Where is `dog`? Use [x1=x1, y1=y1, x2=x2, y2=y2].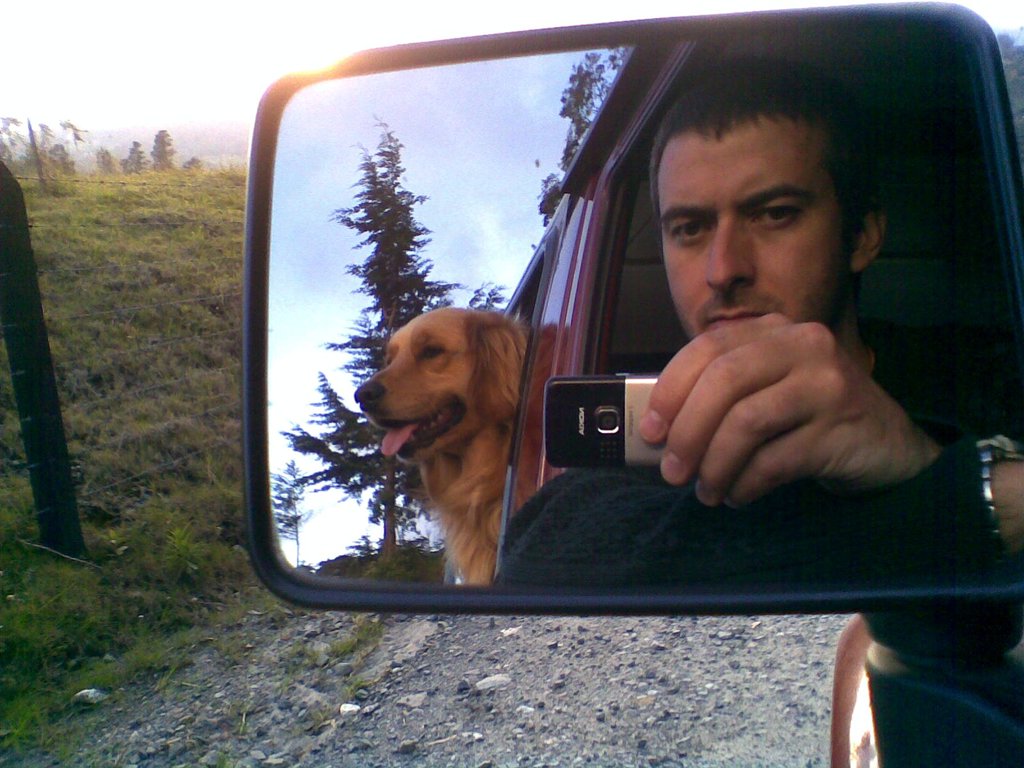
[x1=351, y1=305, x2=534, y2=585].
